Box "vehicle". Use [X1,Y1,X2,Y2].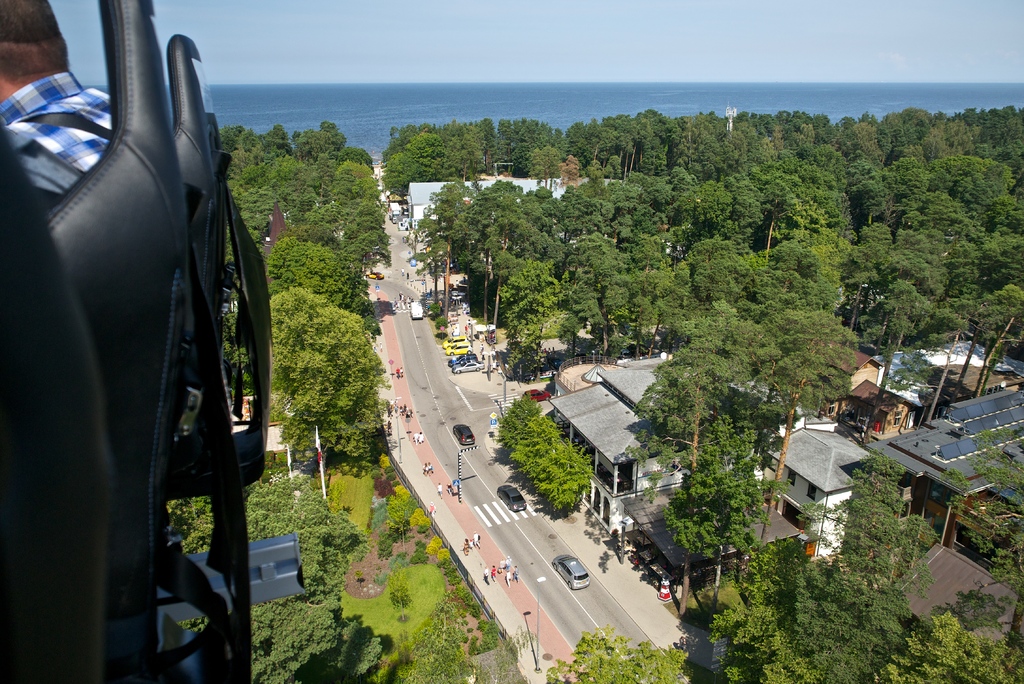
[454,350,478,368].
